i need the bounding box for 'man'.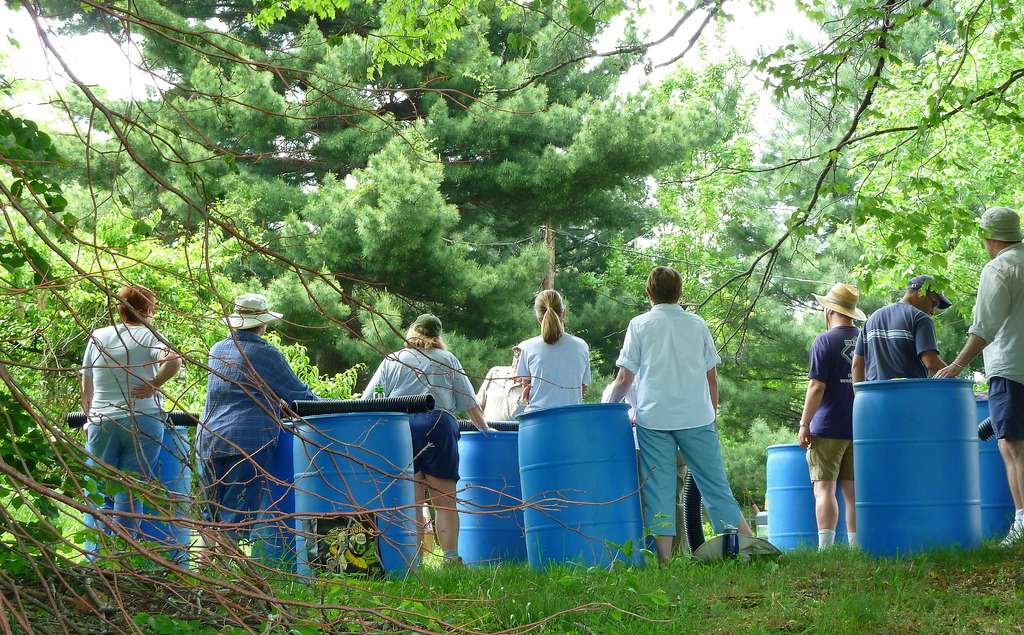
Here it is: bbox=(797, 278, 862, 553).
